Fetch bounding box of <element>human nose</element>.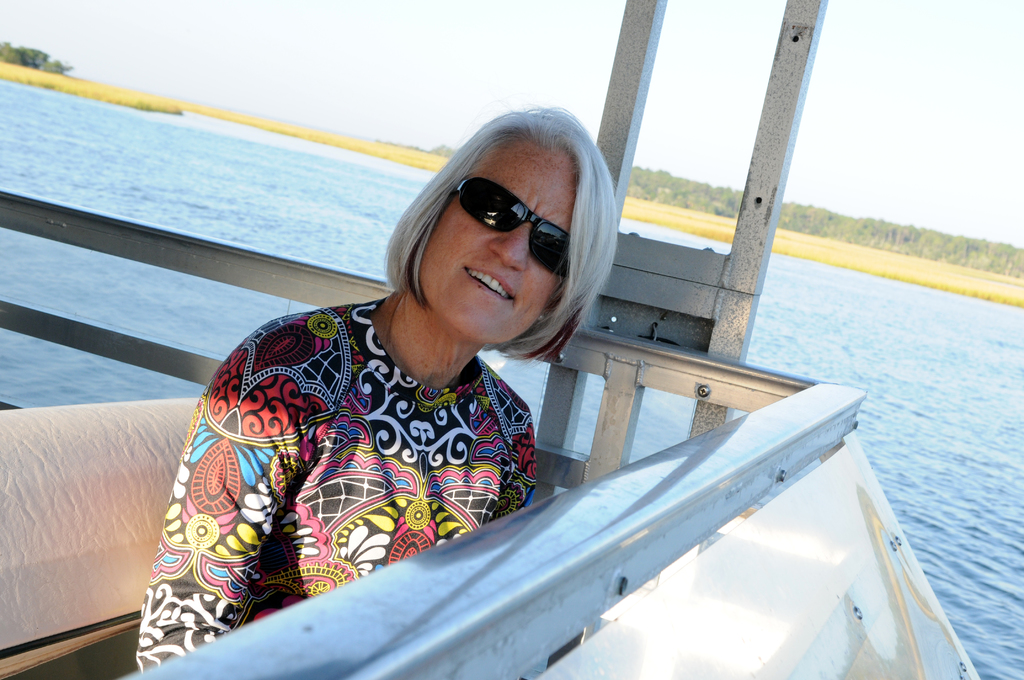
Bbox: select_region(488, 223, 530, 273).
